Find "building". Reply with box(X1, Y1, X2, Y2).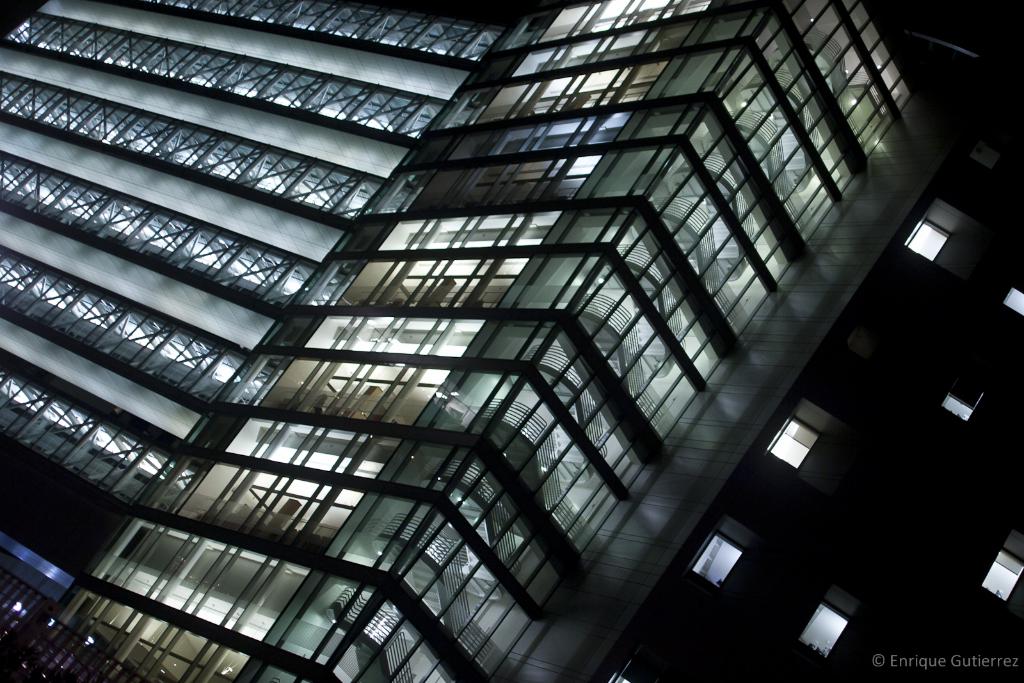
box(0, 0, 1023, 677).
